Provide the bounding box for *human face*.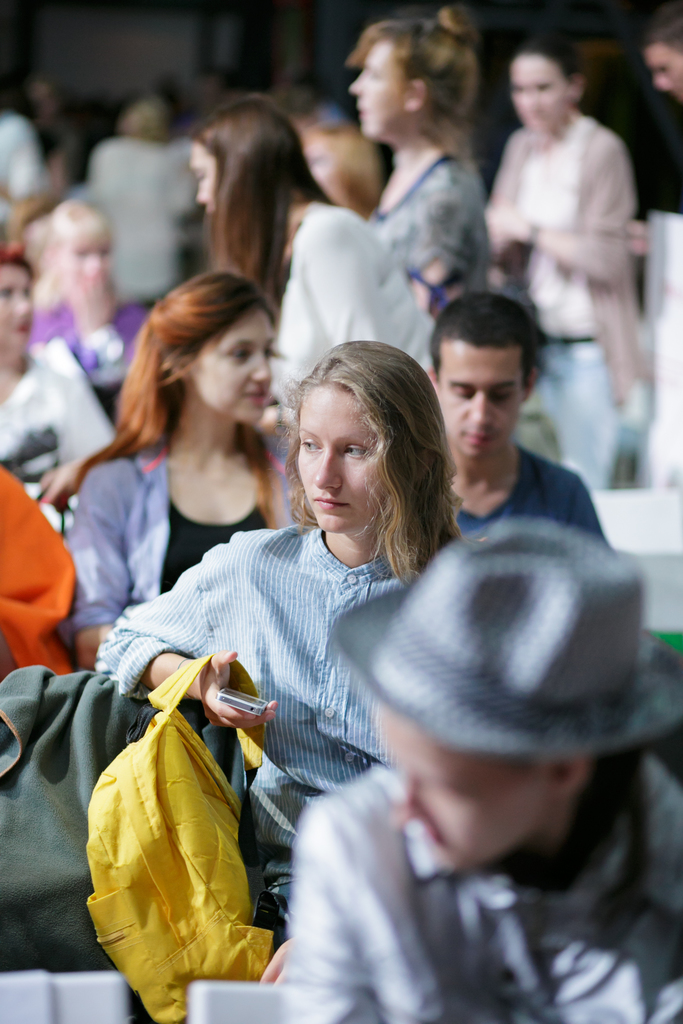
(left=298, top=392, right=391, bottom=538).
